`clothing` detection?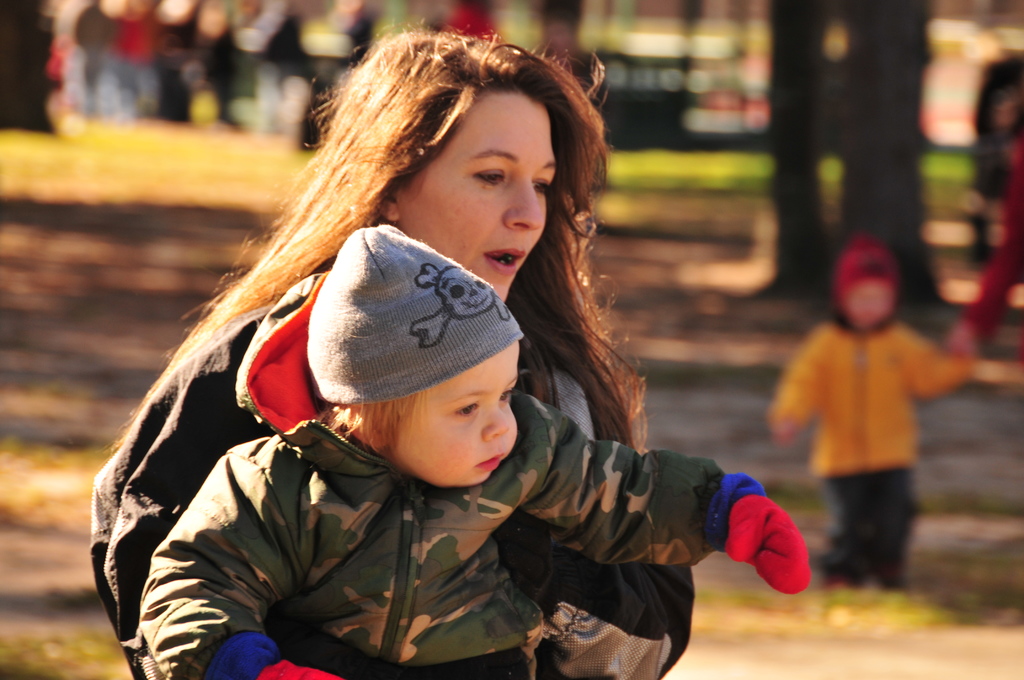
769:324:964:592
